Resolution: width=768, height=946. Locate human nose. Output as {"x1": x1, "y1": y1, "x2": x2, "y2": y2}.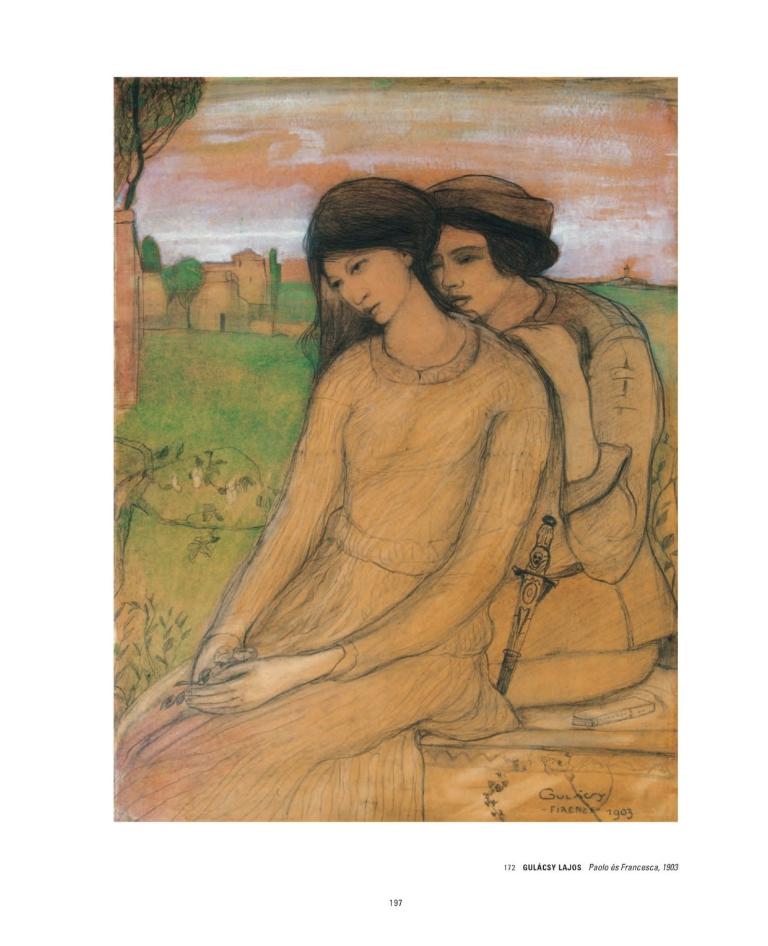
{"x1": 344, "y1": 276, "x2": 362, "y2": 309}.
